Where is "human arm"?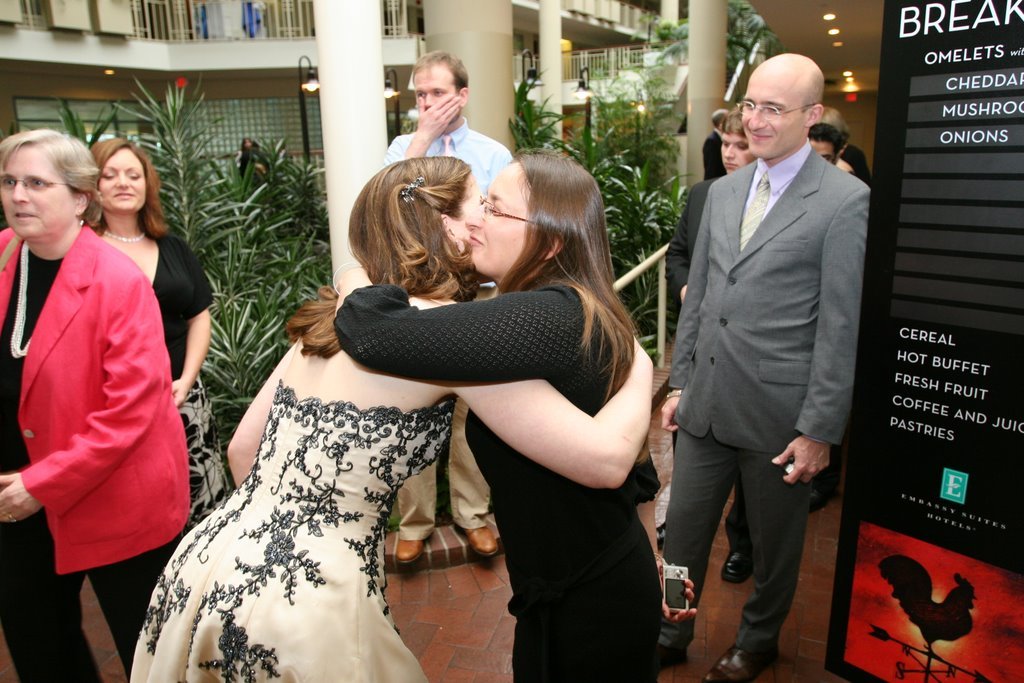
<bbox>666, 181, 703, 297</bbox>.
